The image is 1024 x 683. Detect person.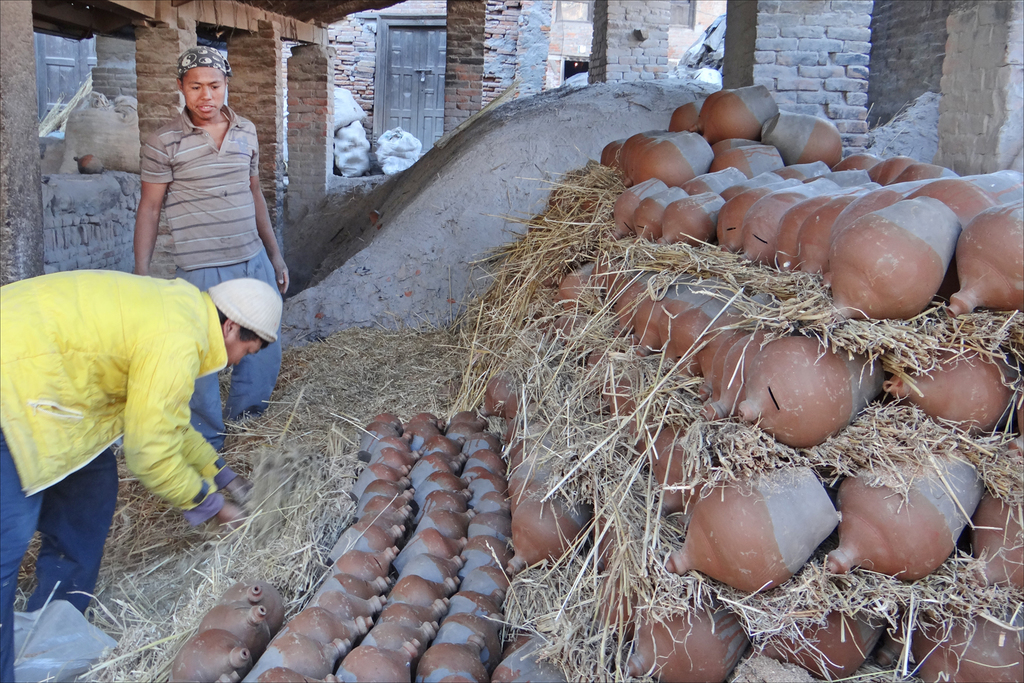
Detection: BBox(0, 263, 286, 682).
